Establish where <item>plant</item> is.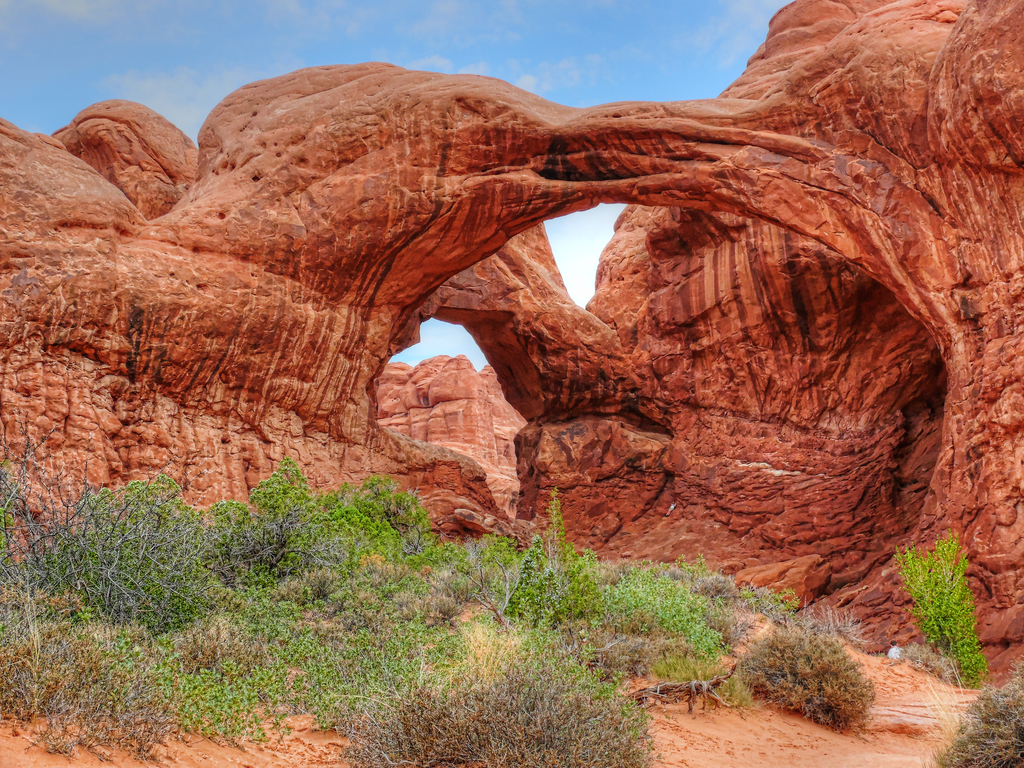
Established at 360, 605, 474, 703.
